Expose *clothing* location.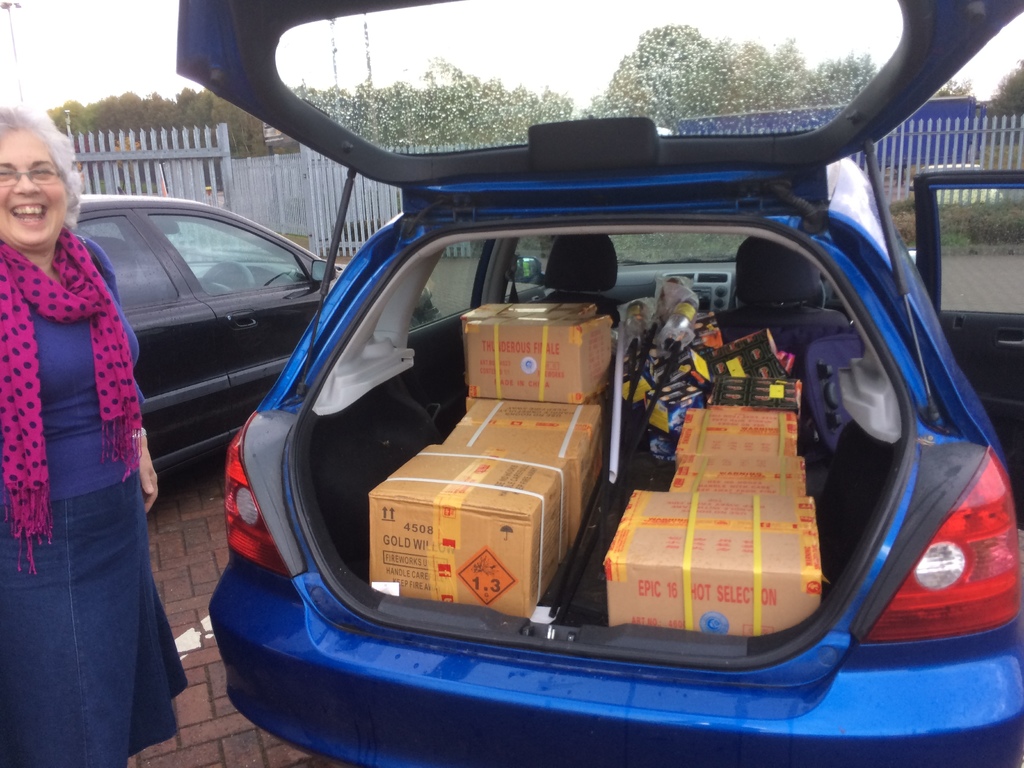
Exposed at left=0, top=228, right=188, bottom=767.
